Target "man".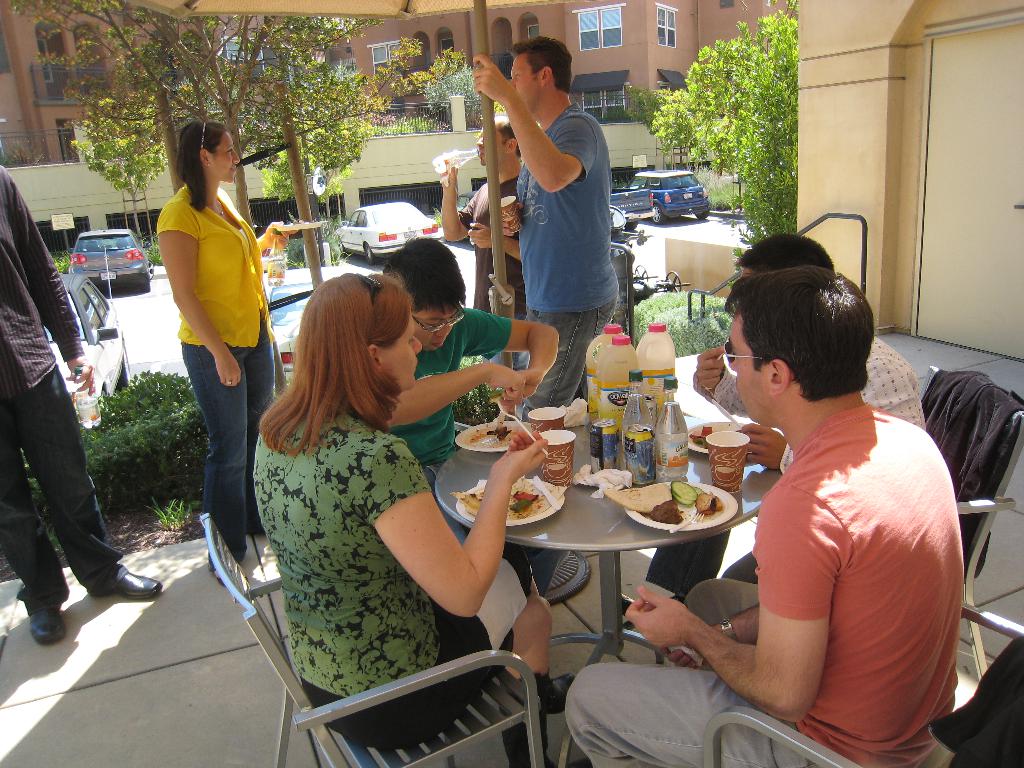
Target region: x1=641, y1=236, x2=927, y2=620.
